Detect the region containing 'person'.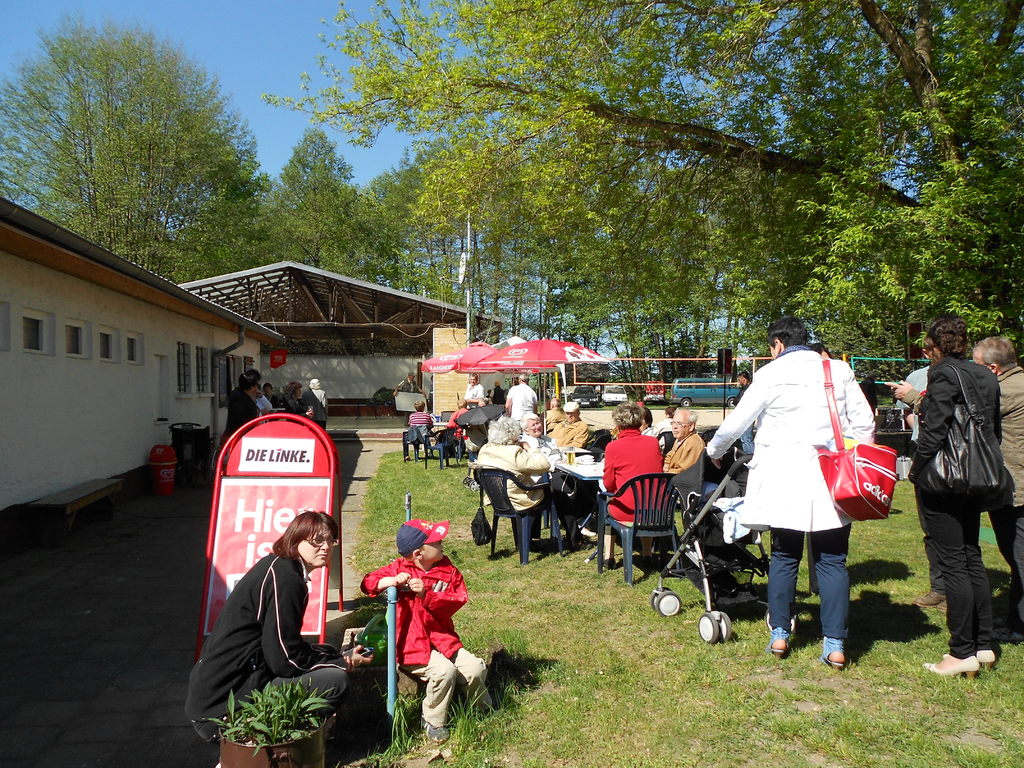
box(447, 401, 470, 439).
